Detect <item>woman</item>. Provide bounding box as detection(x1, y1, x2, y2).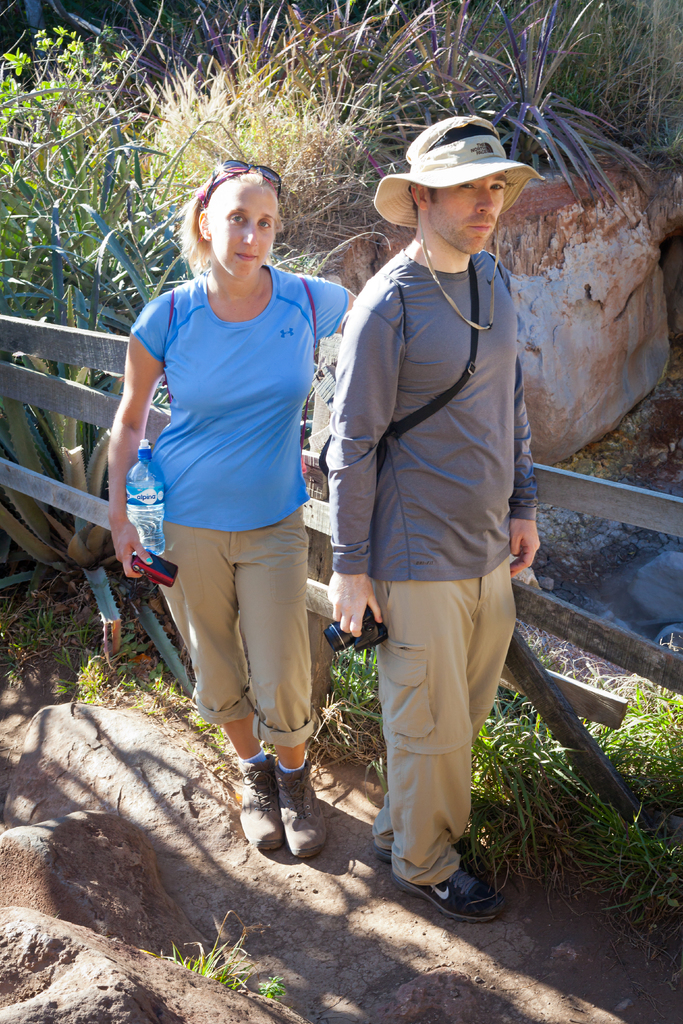
detection(113, 161, 362, 881).
